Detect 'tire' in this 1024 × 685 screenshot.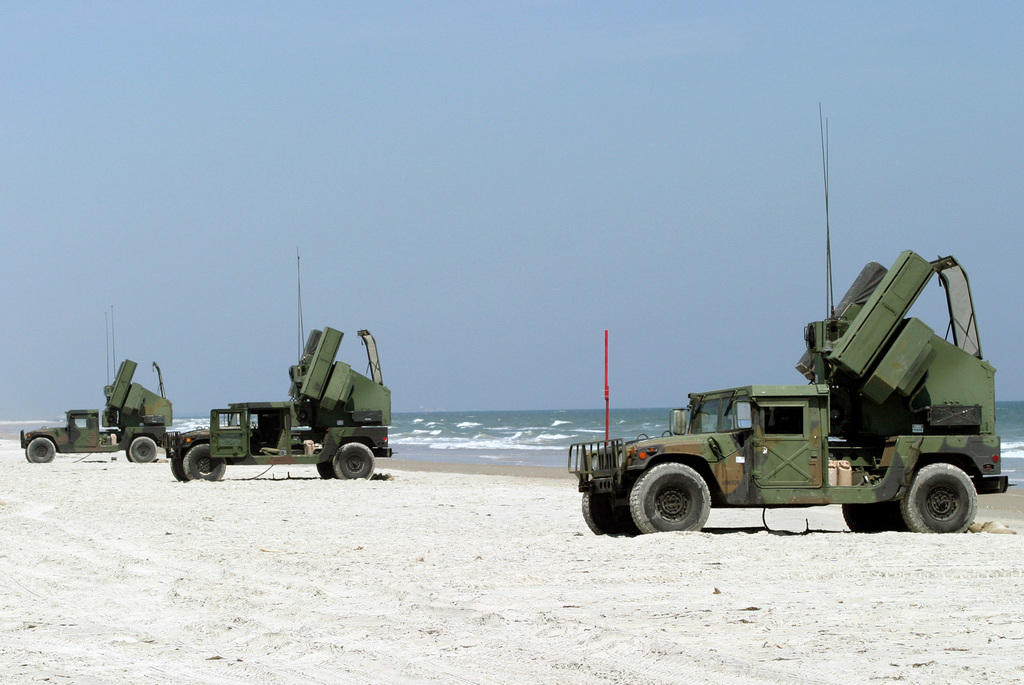
Detection: 836:503:889:536.
